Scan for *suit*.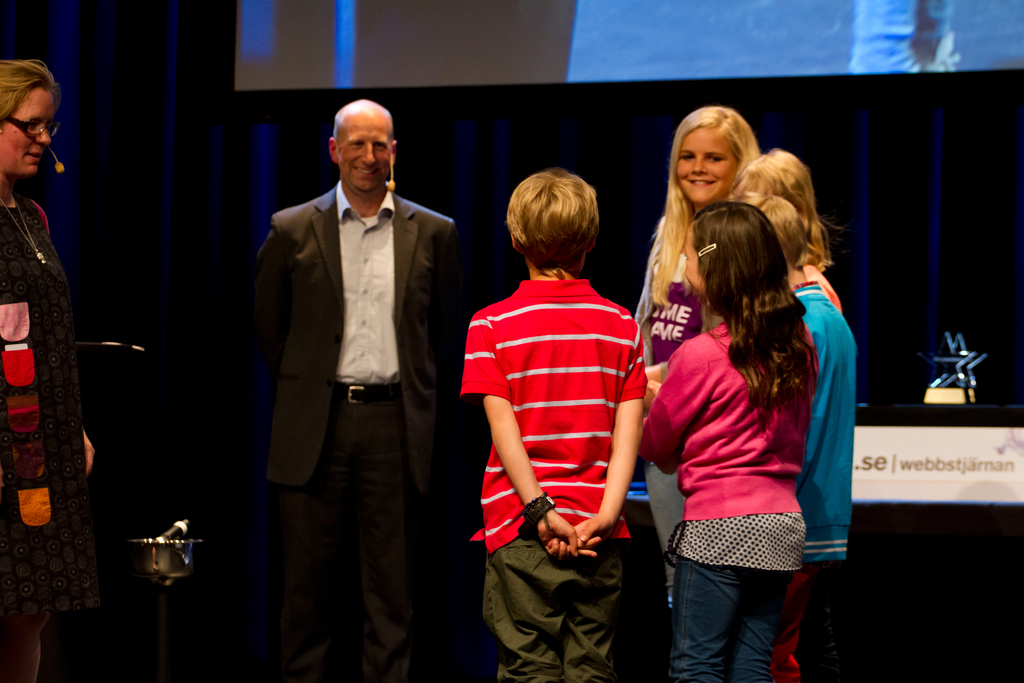
Scan result: bbox=[255, 94, 466, 682].
